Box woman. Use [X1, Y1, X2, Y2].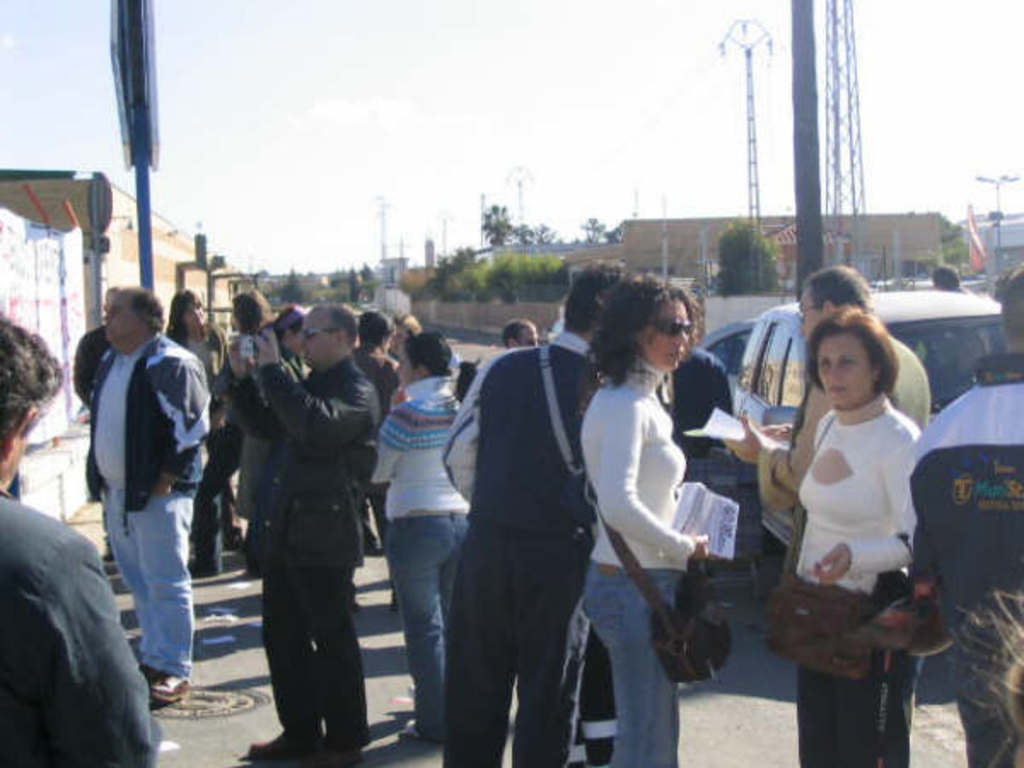
[166, 288, 234, 430].
